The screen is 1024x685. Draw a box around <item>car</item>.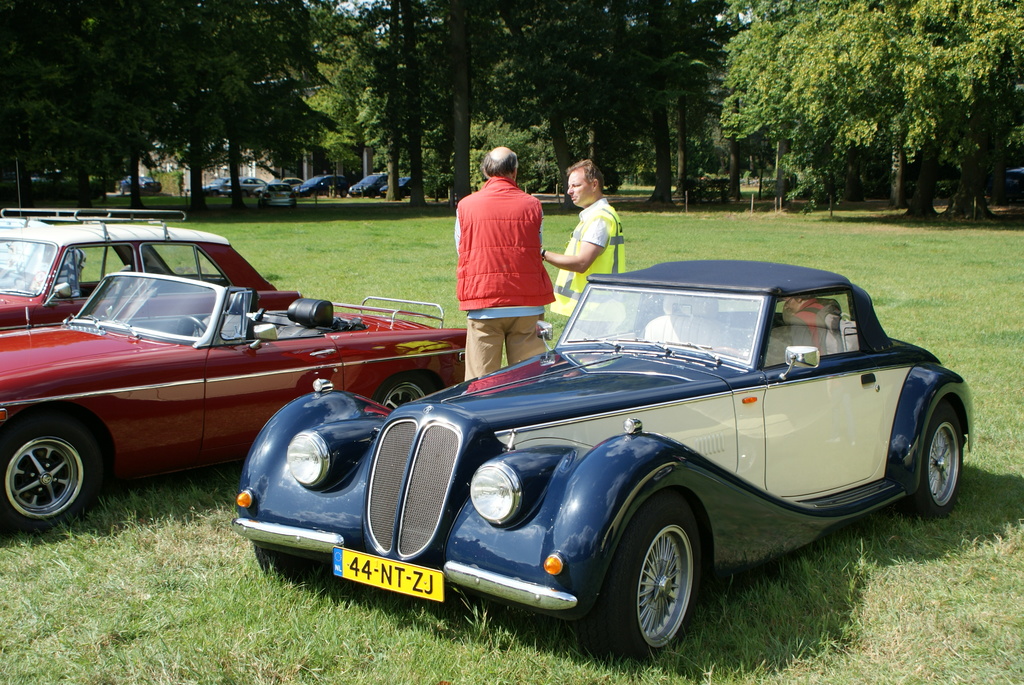
<region>254, 181, 291, 202</region>.
